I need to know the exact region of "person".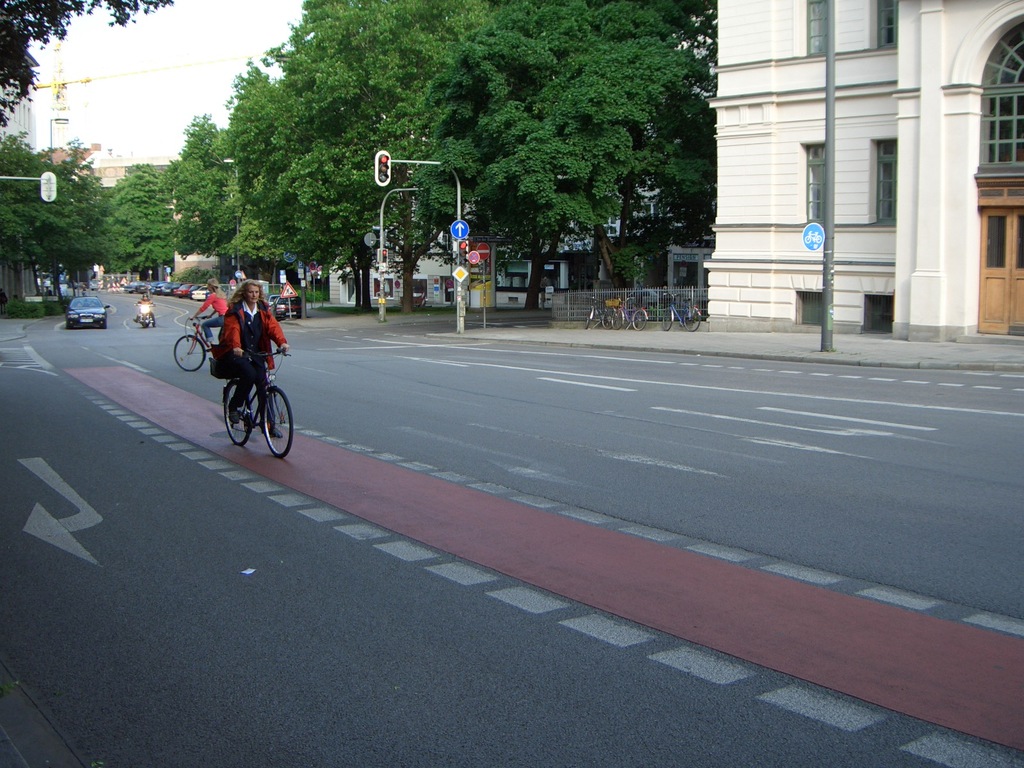
Region: <region>131, 290, 157, 327</region>.
